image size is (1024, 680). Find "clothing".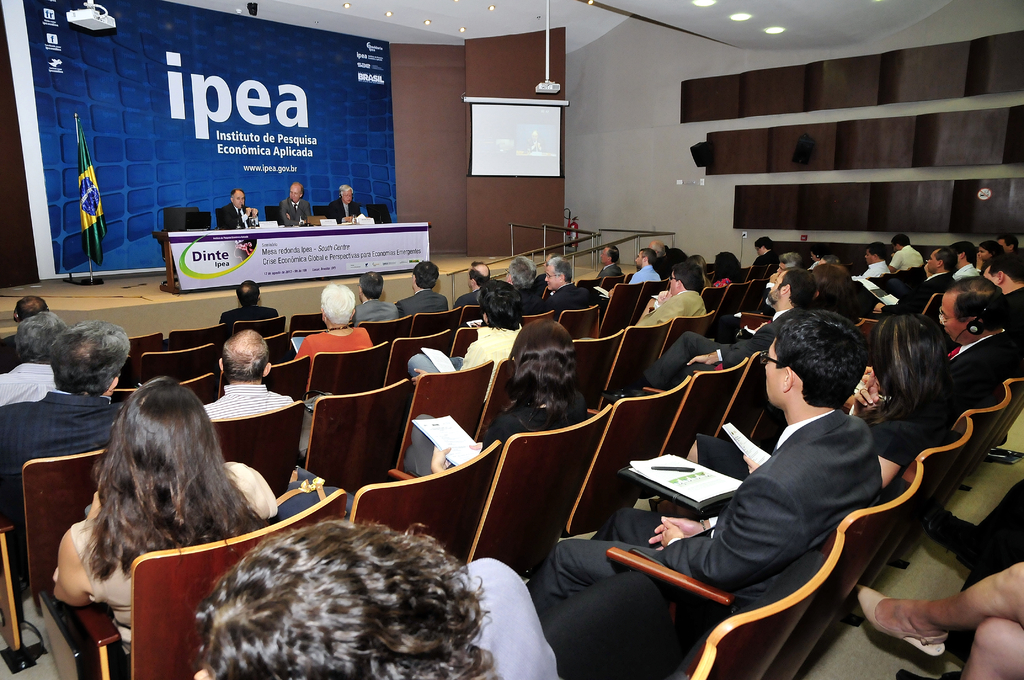
detection(409, 324, 523, 401).
